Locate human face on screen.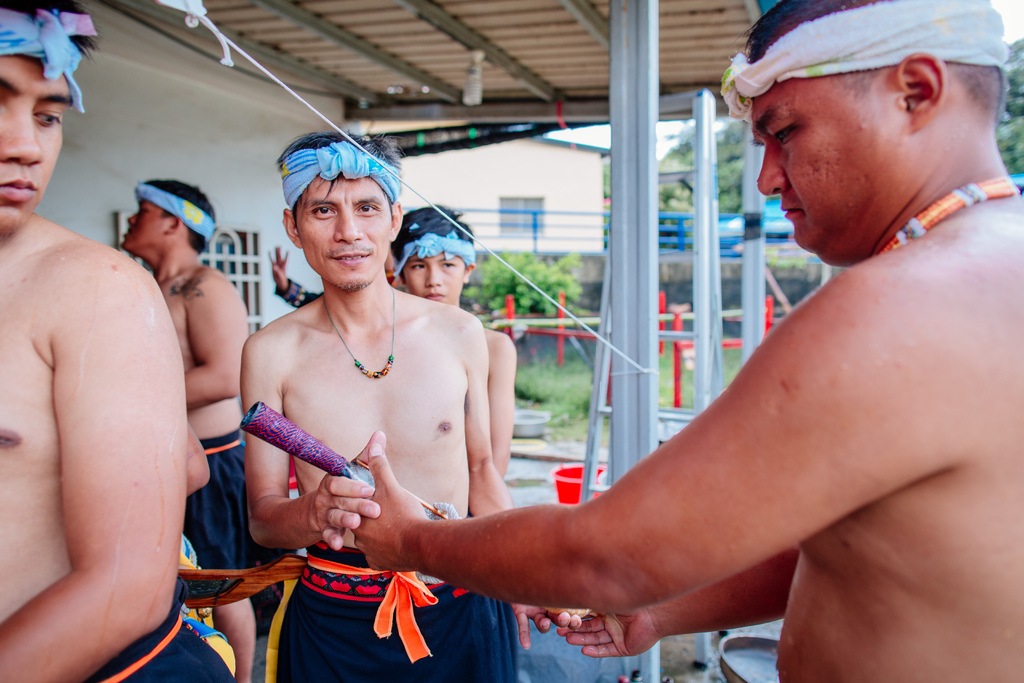
On screen at box(751, 65, 909, 269).
